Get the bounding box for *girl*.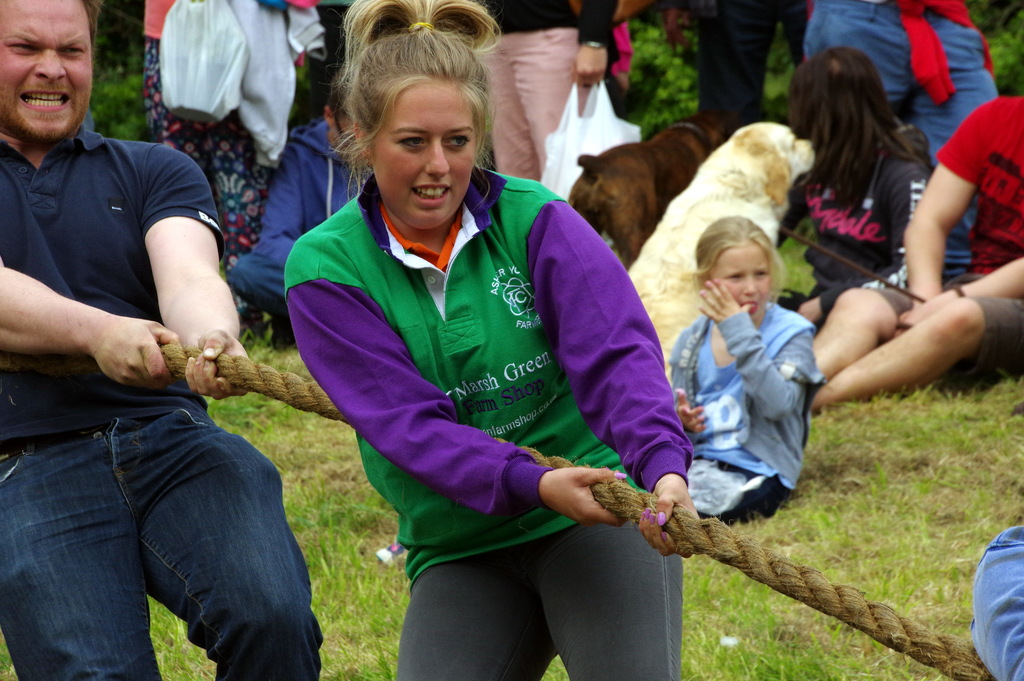
Rect(661, 209, 831, 516).
